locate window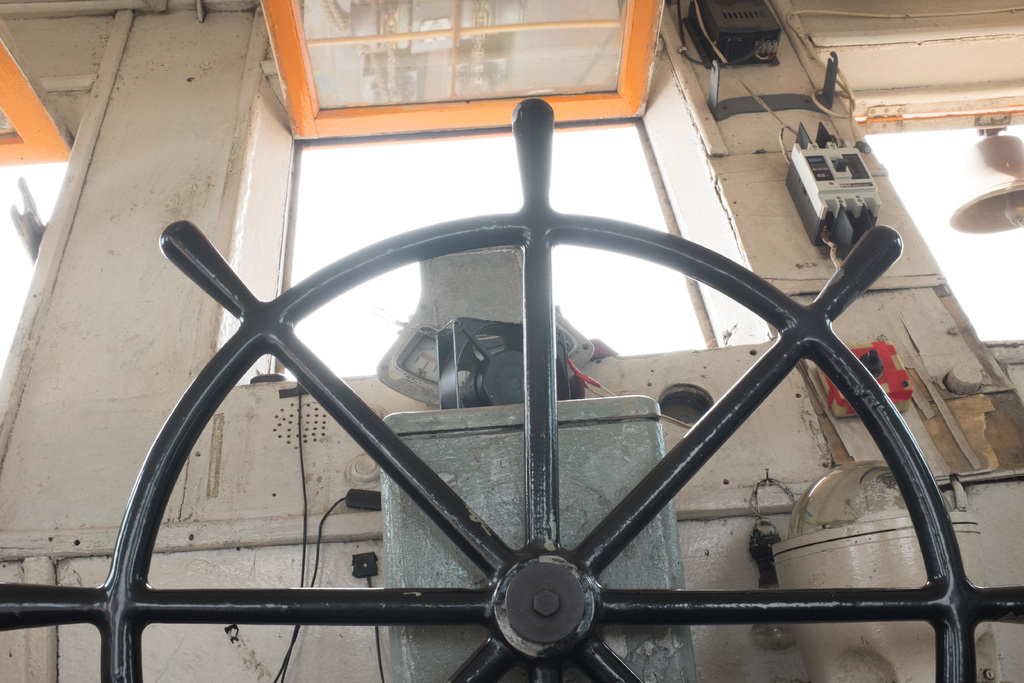
l=854, t=89, r=1023, b=374
